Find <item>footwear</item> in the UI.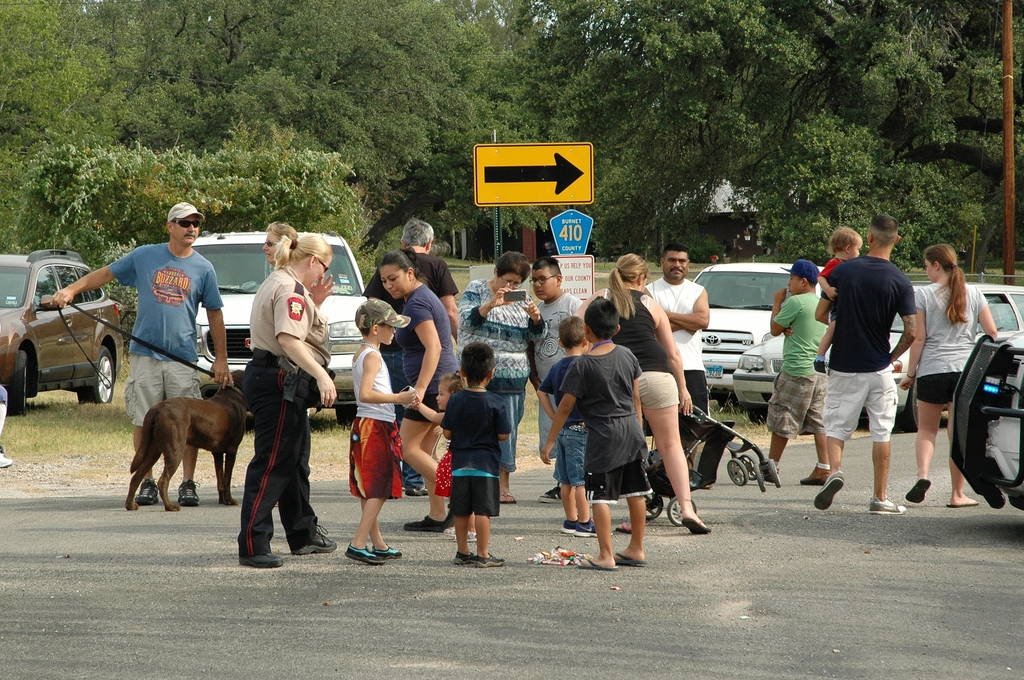
UI element at left=453, top=549, right=476, bottom=564.
